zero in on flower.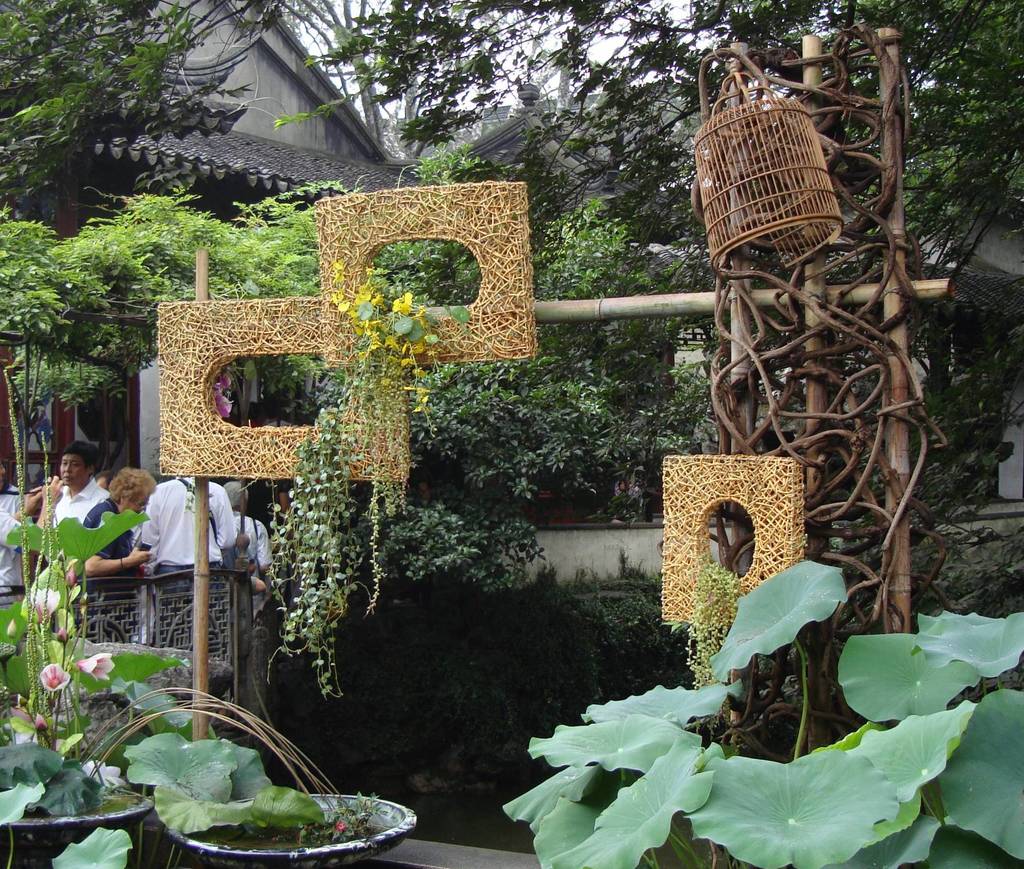
Zeroed in: {"left": 34, "top": 589, "right": 64, "bottom": 622}.
